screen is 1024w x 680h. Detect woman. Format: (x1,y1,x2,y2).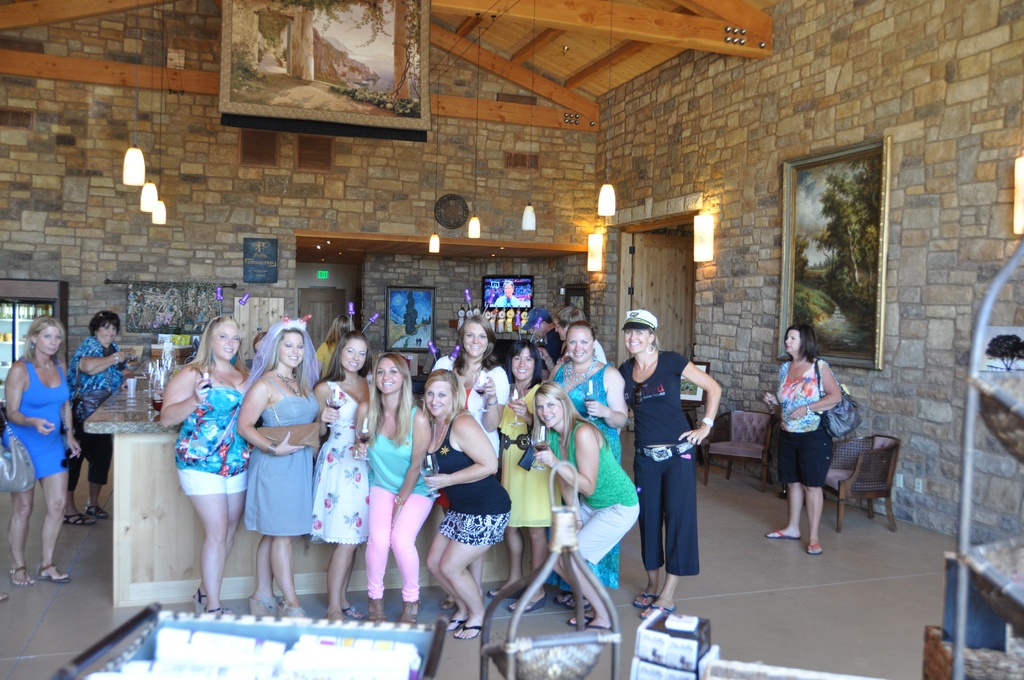
(227,309,320,620).
